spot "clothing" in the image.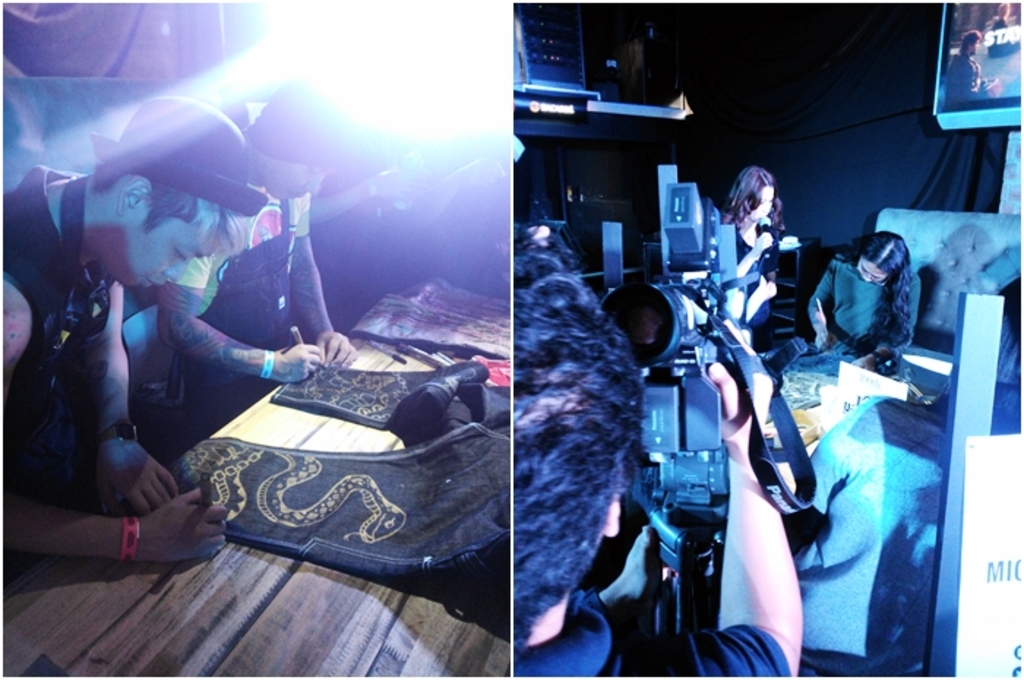
"clothing" found at box(720, 219, 784, 354).
